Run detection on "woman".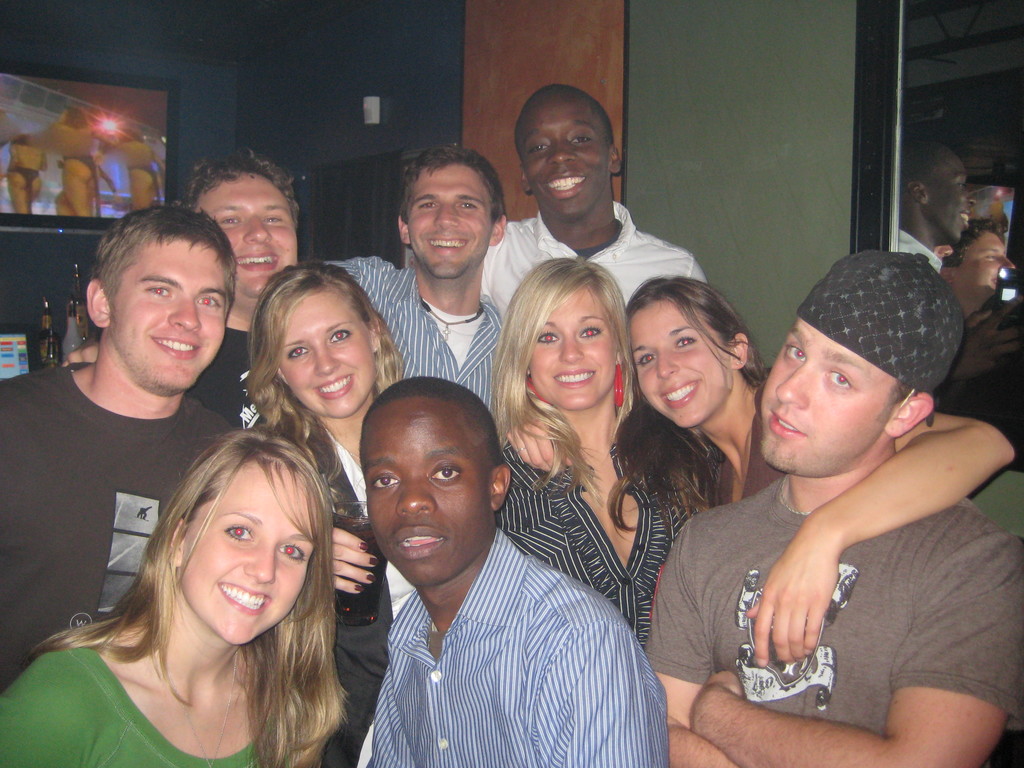
Result: (x1=244, y1=257, x2=410, y2=614).
